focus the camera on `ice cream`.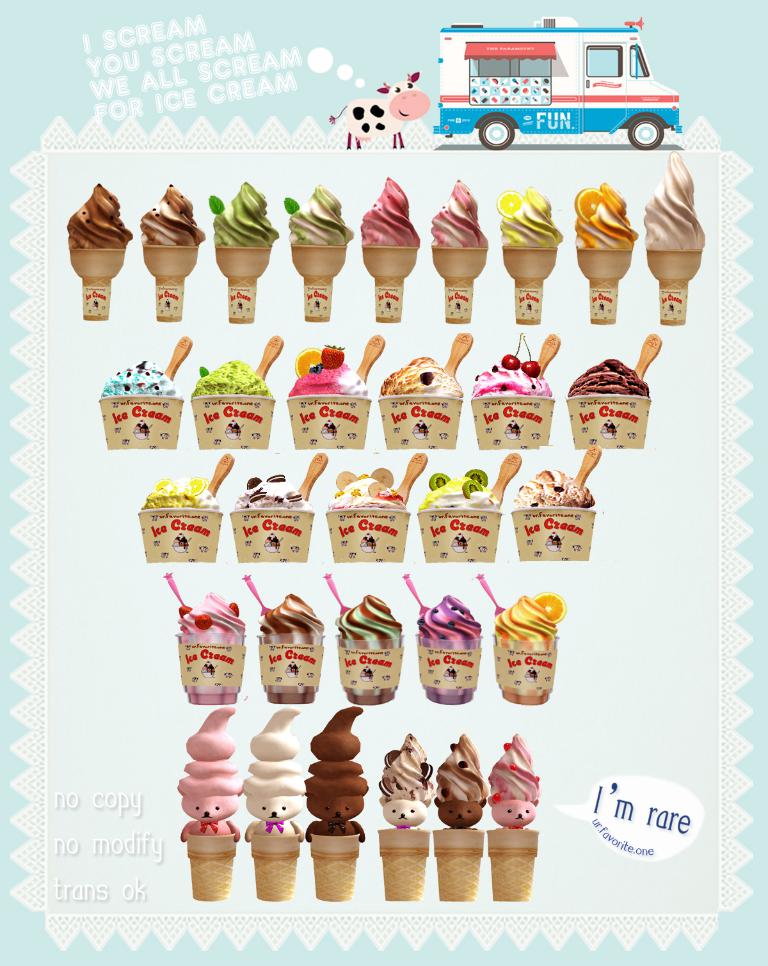
Focus region: BBox(95, 356, 186, 400).
